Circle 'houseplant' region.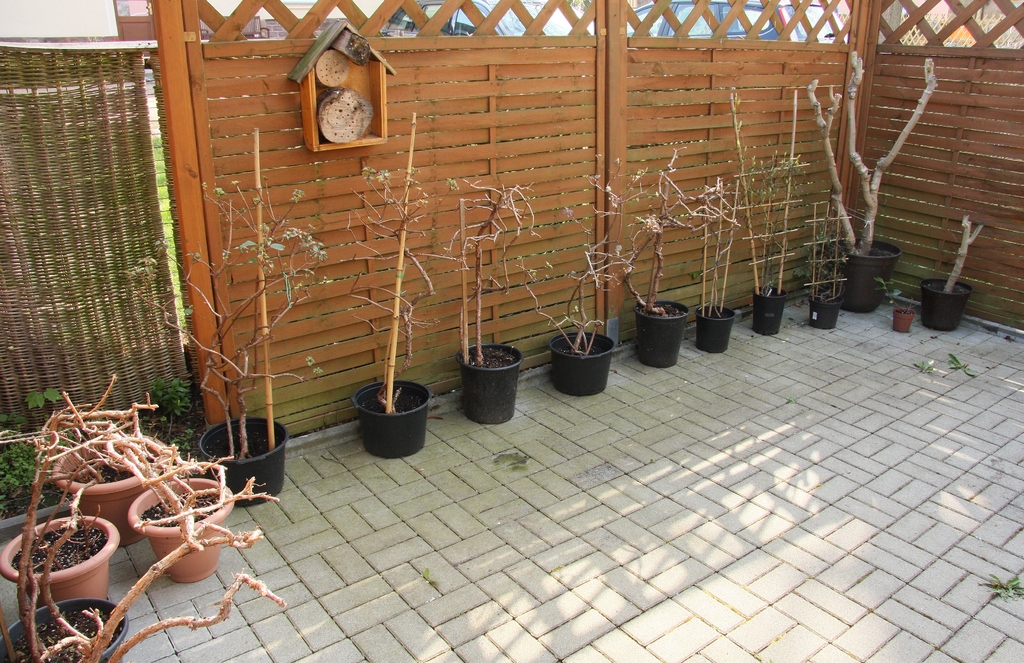
Region: [0, 595, 127, 662].
